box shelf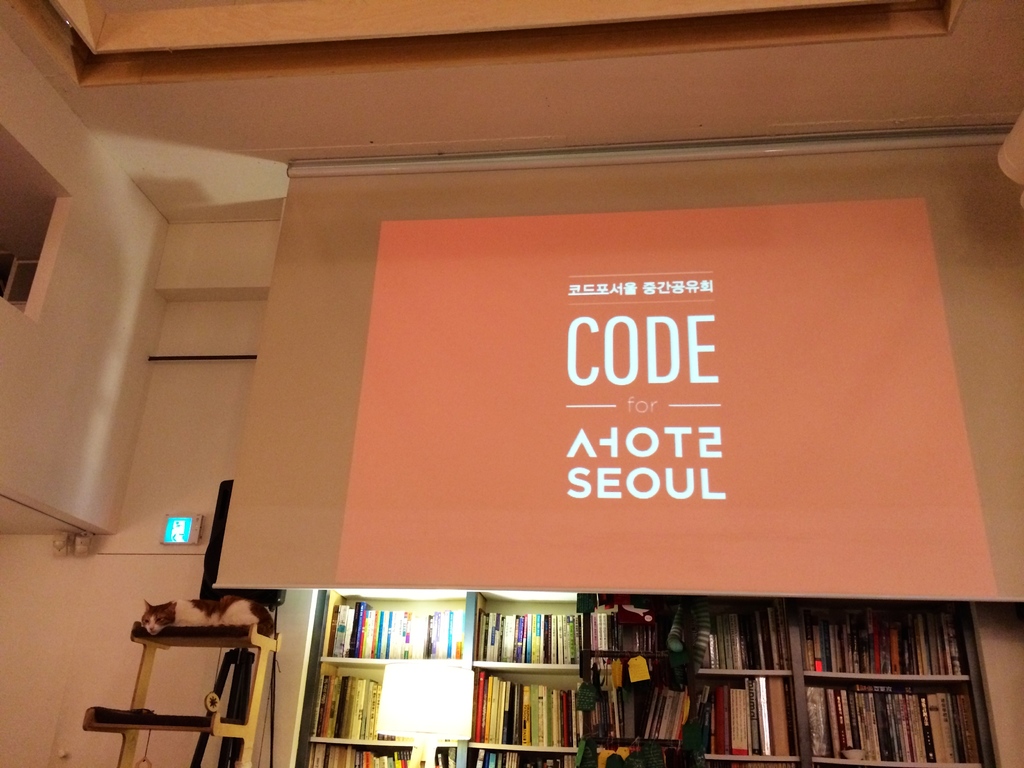
(left=483, top=660, right=593, bottom=742)
